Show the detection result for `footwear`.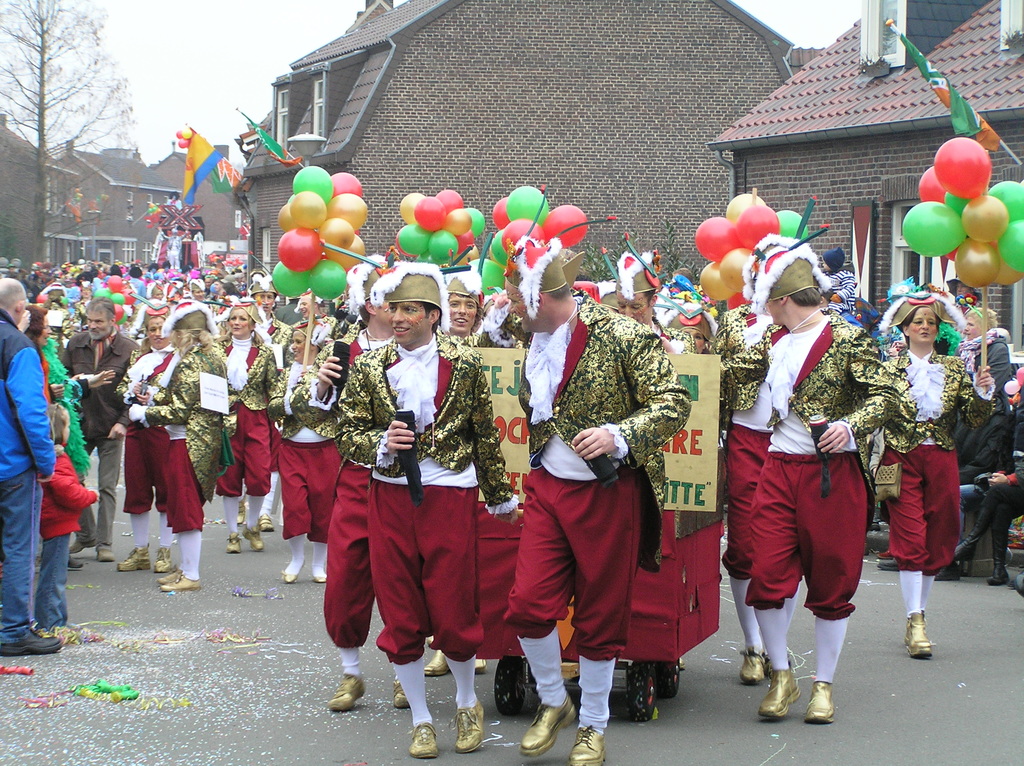
412 720 444 757.
